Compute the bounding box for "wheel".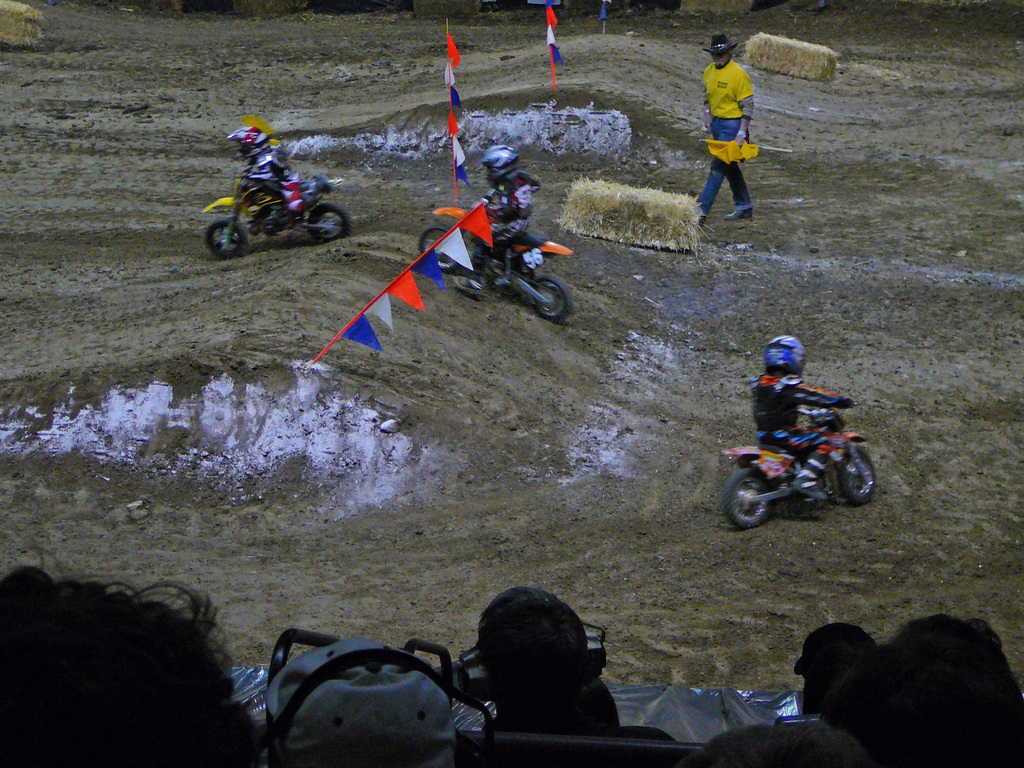
rect(529, 274, 572, 324).
